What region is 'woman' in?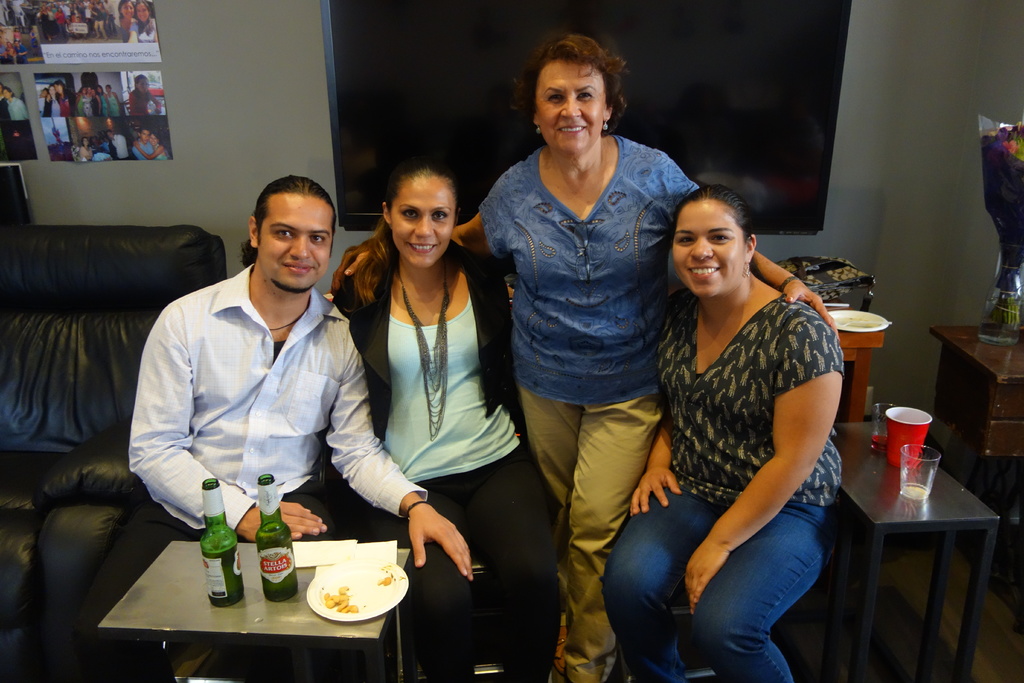
bbox(600, 183, 845, 682).
